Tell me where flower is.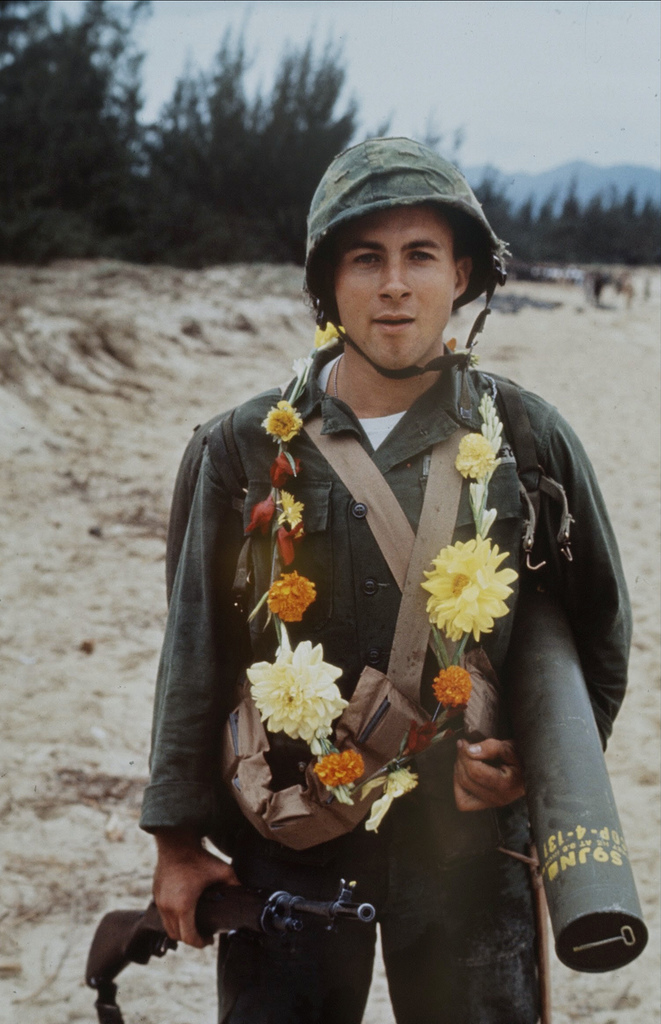
flower is at l=265, t=567, r=316, b=625.
